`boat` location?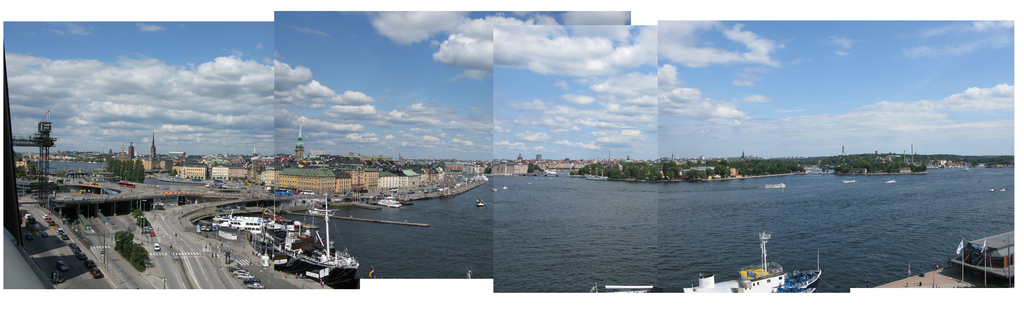
l=289, t=220, r=316, b=242
